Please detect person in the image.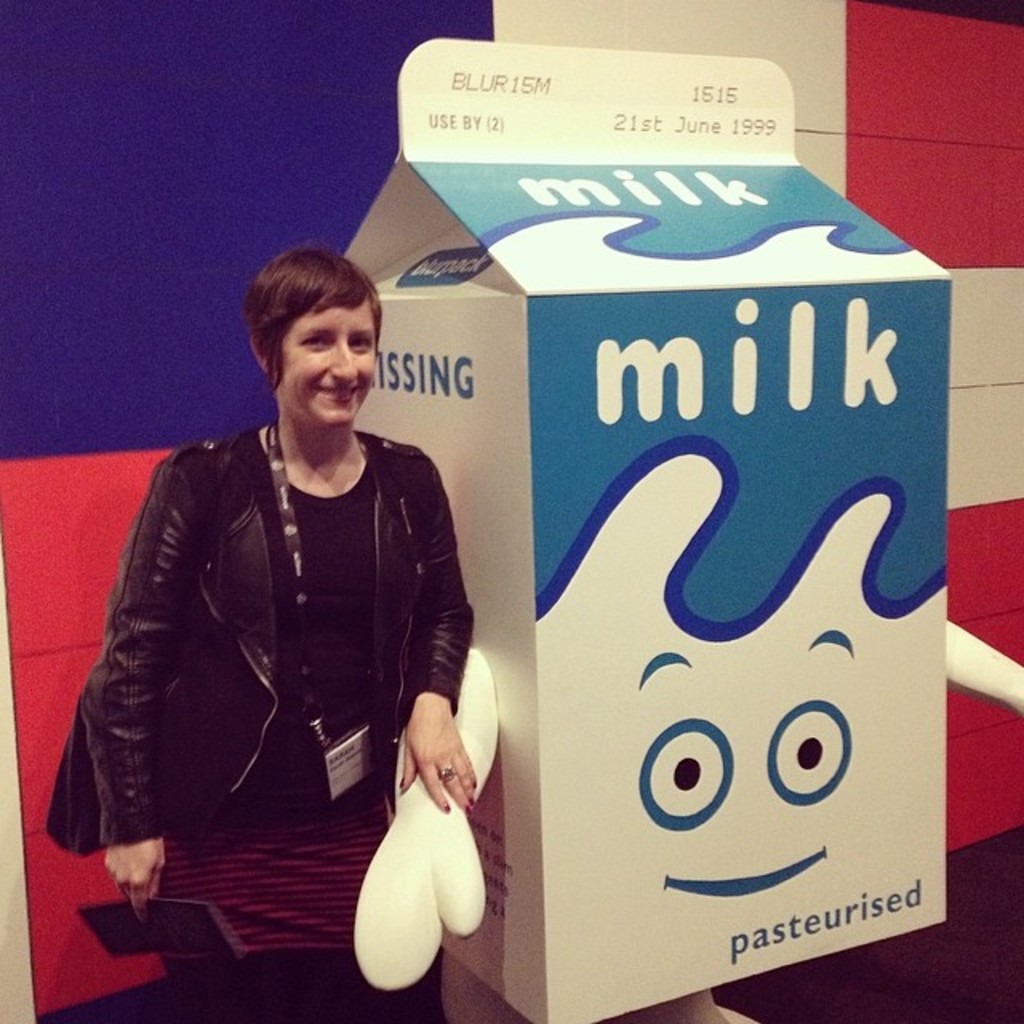
region(80, 221, 478, 1022).
